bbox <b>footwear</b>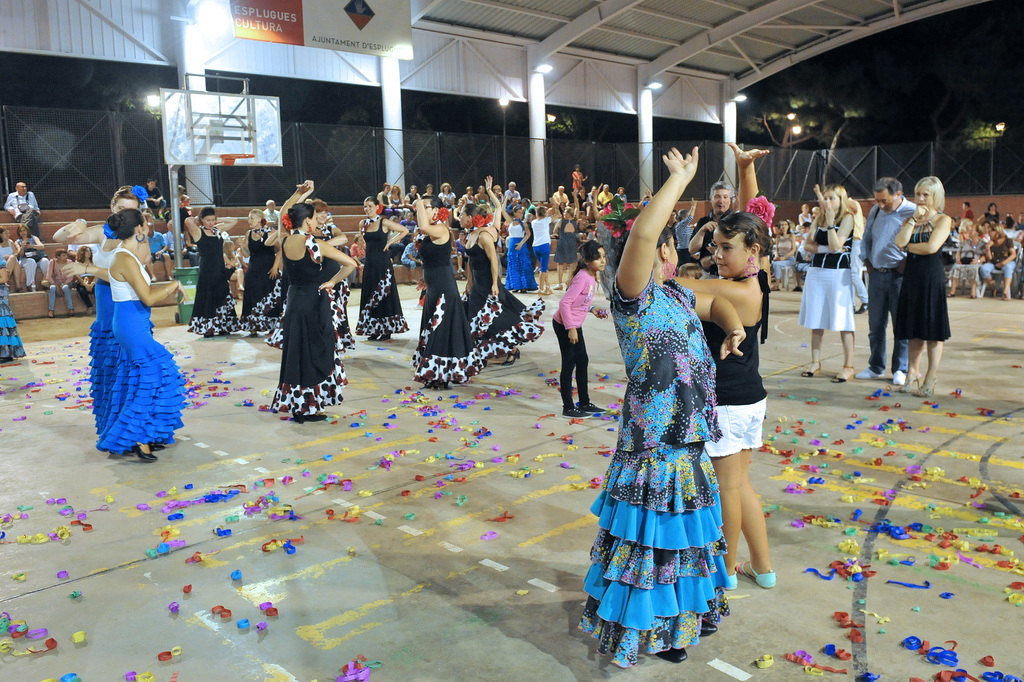
select_region(295, 413, 328, 420)
